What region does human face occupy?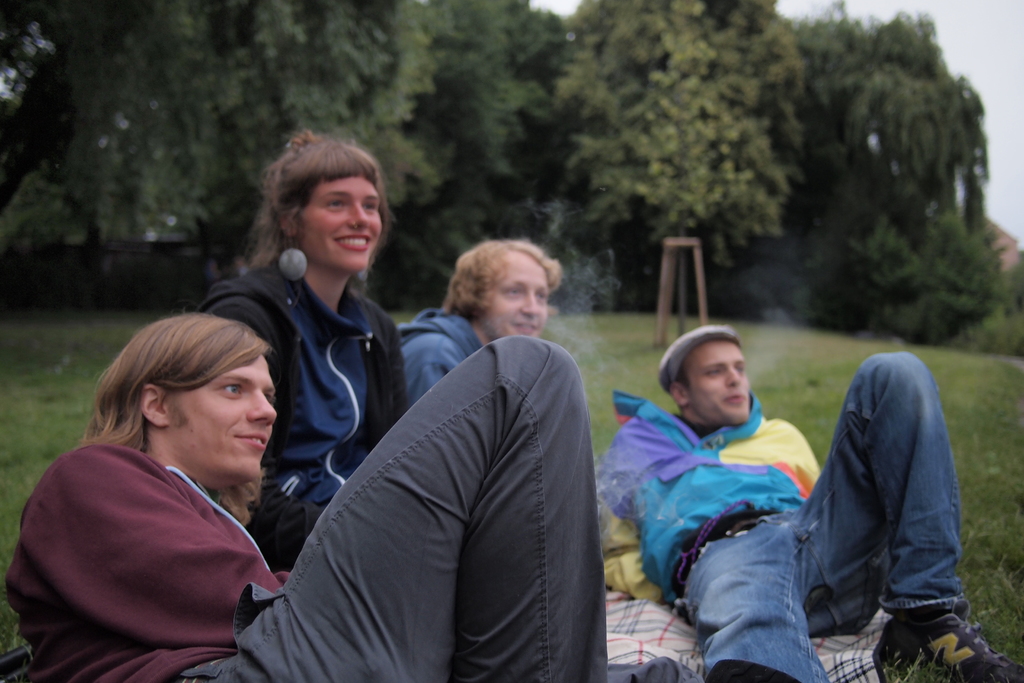
pyautogui.locateOnScreen(683, 338, 751, 425).
